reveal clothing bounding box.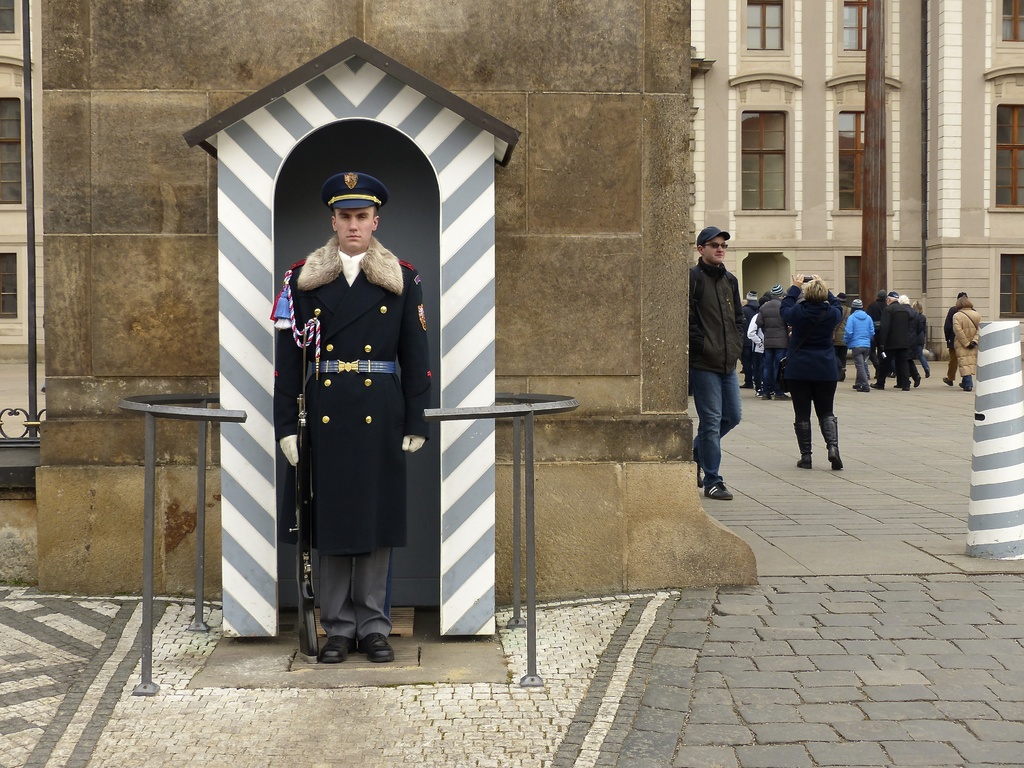
Revealed: x1=881 y1=309 x2=927 y2=375.
